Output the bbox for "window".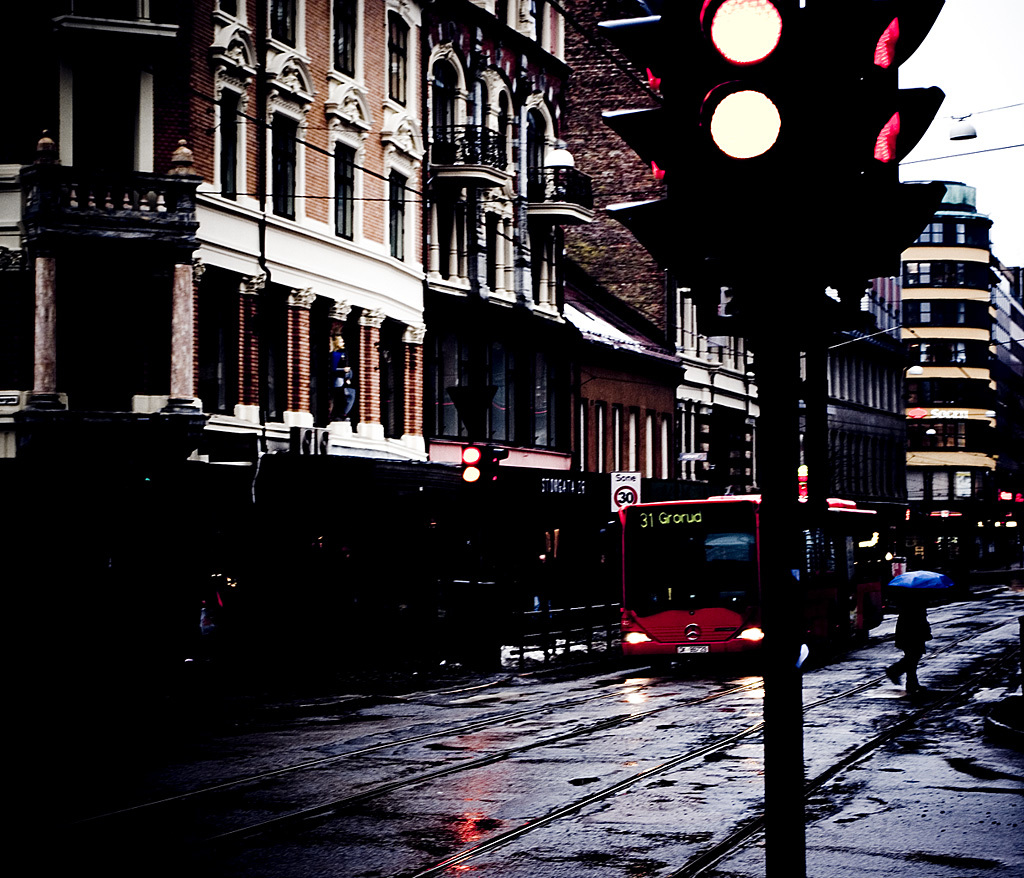
(left=59, top=38, right=171, bottom=178).
